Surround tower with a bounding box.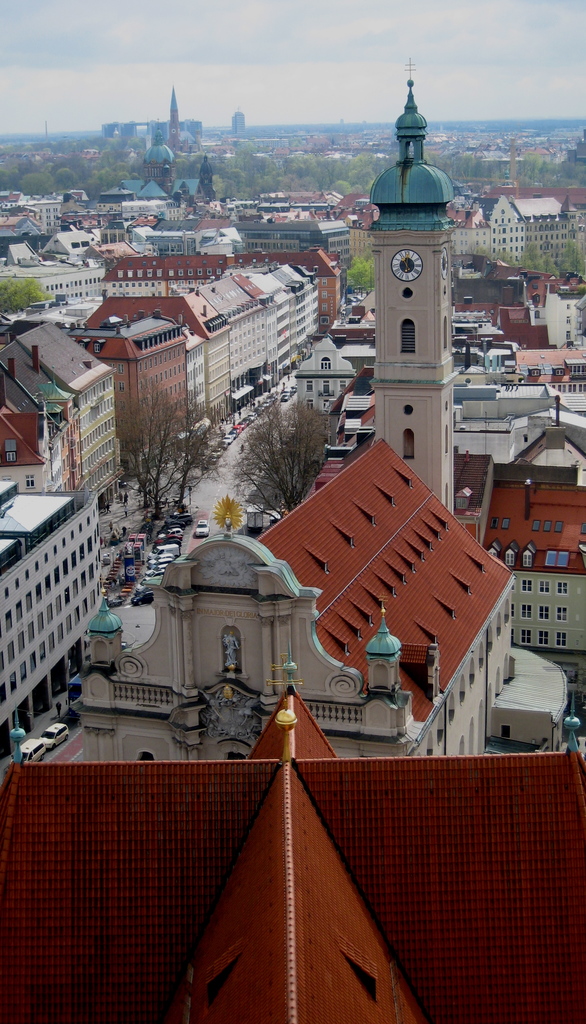
l=368, t=53, r=453, b=515.
